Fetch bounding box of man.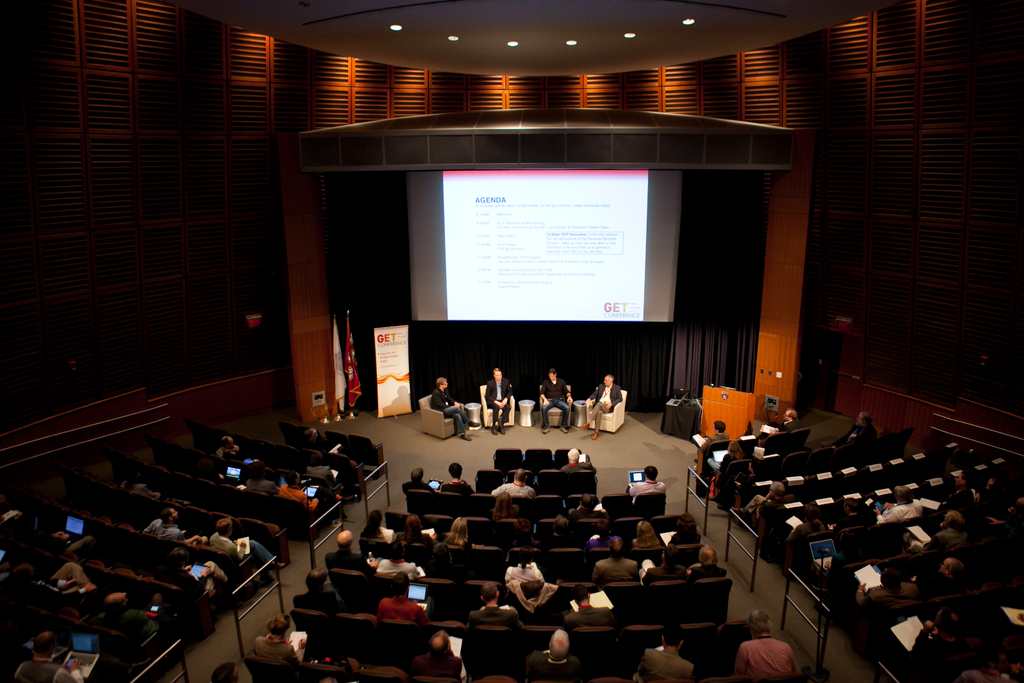
Bbox: (630, 618, 696, 682).
